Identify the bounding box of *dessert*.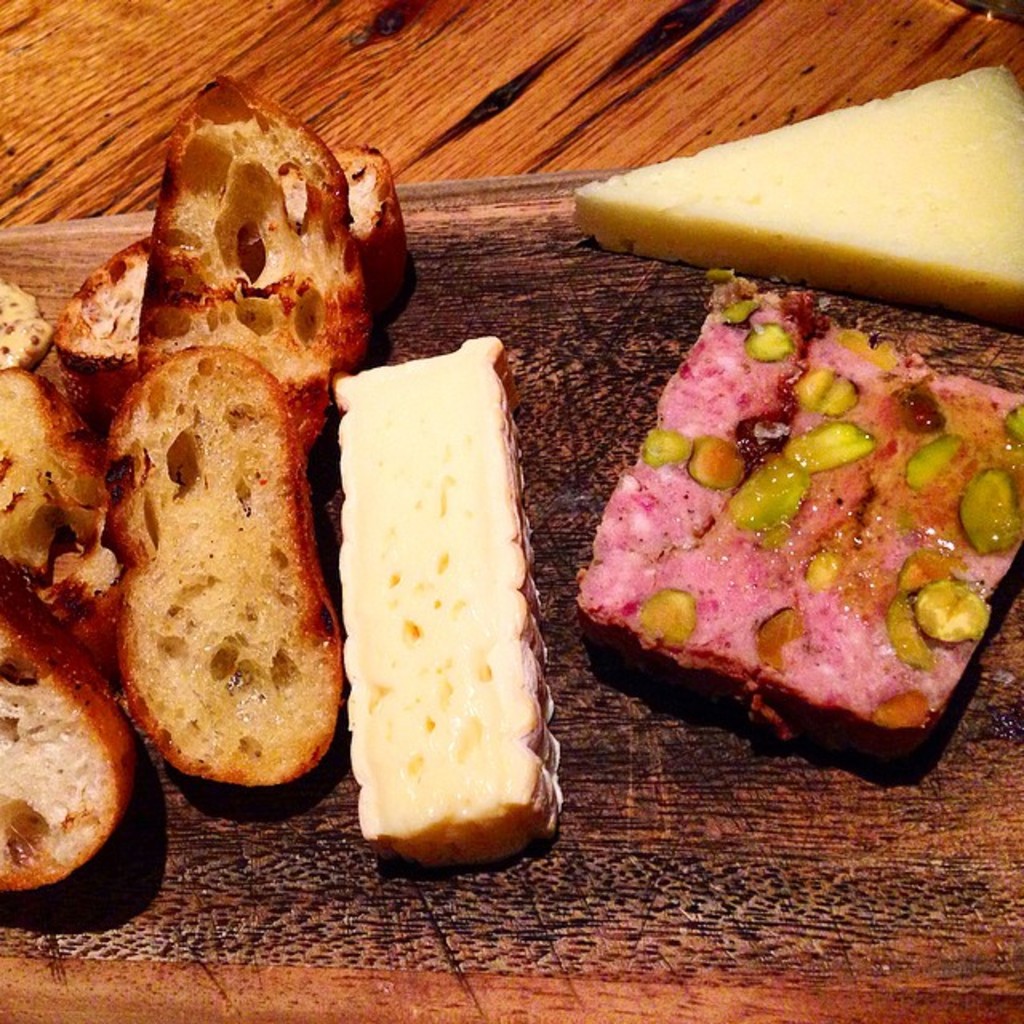
x1=0, y1=285, x2=56, y2=373.
